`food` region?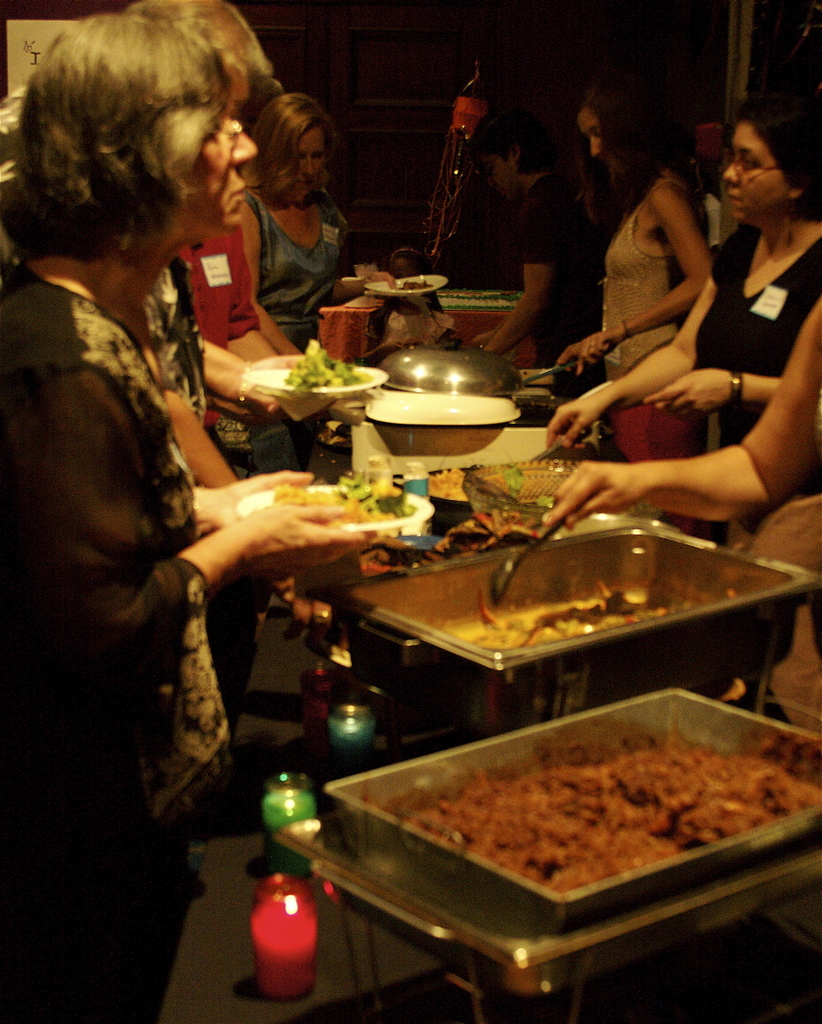
bbox=[274, 470, 419, 523]
